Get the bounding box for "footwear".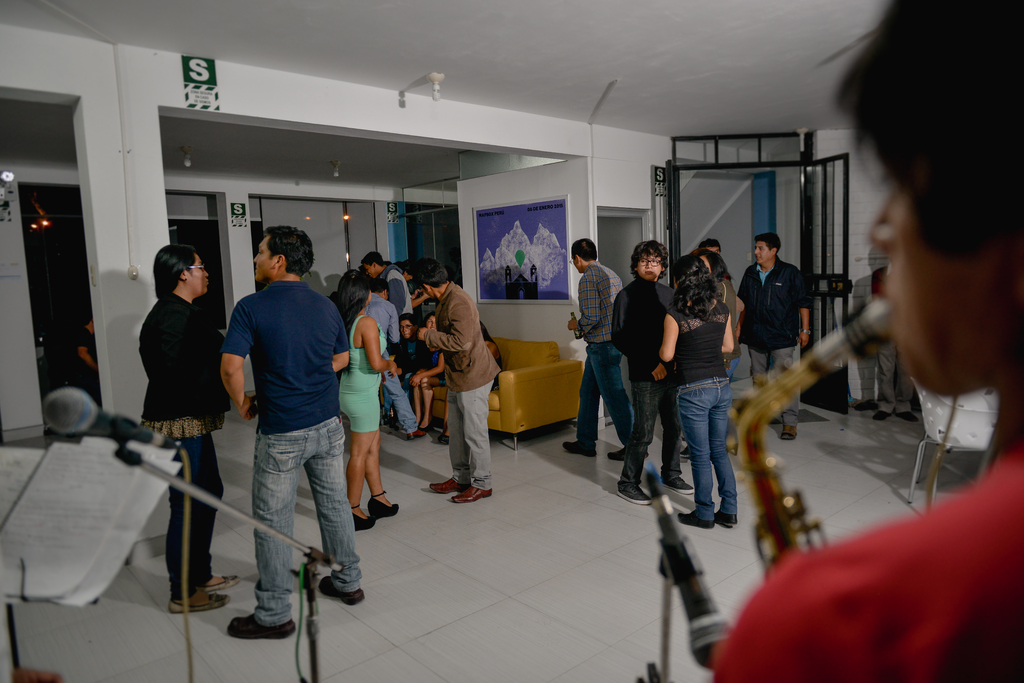
detection(435, 425, 451, 446).
